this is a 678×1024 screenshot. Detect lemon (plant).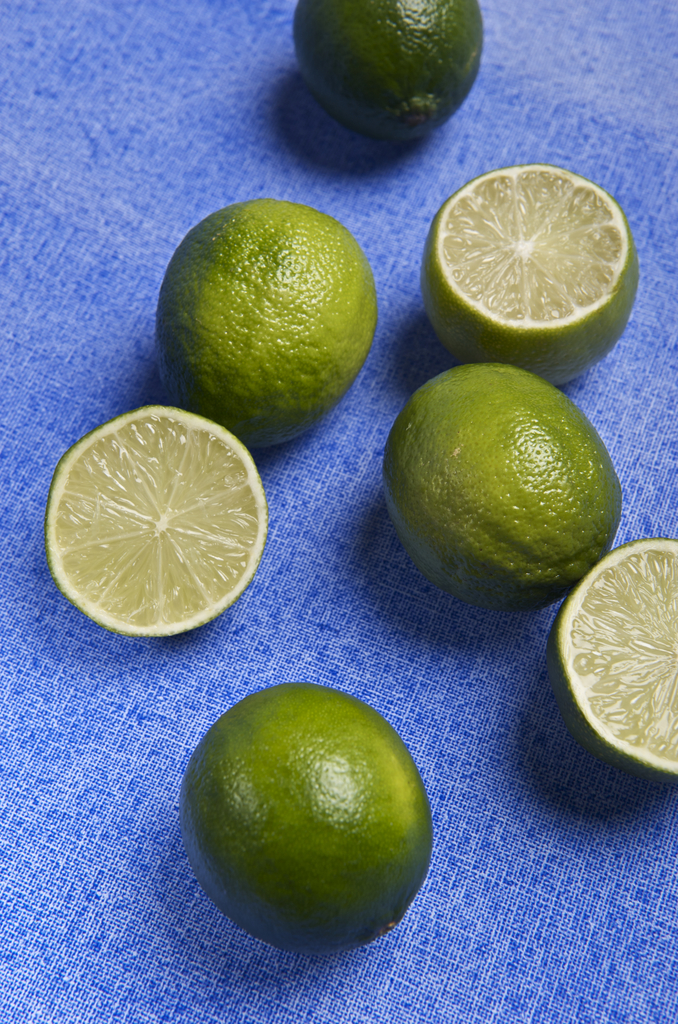
{"x1": 383, "y1": 358, "x2": 624, "y2": 610}.
